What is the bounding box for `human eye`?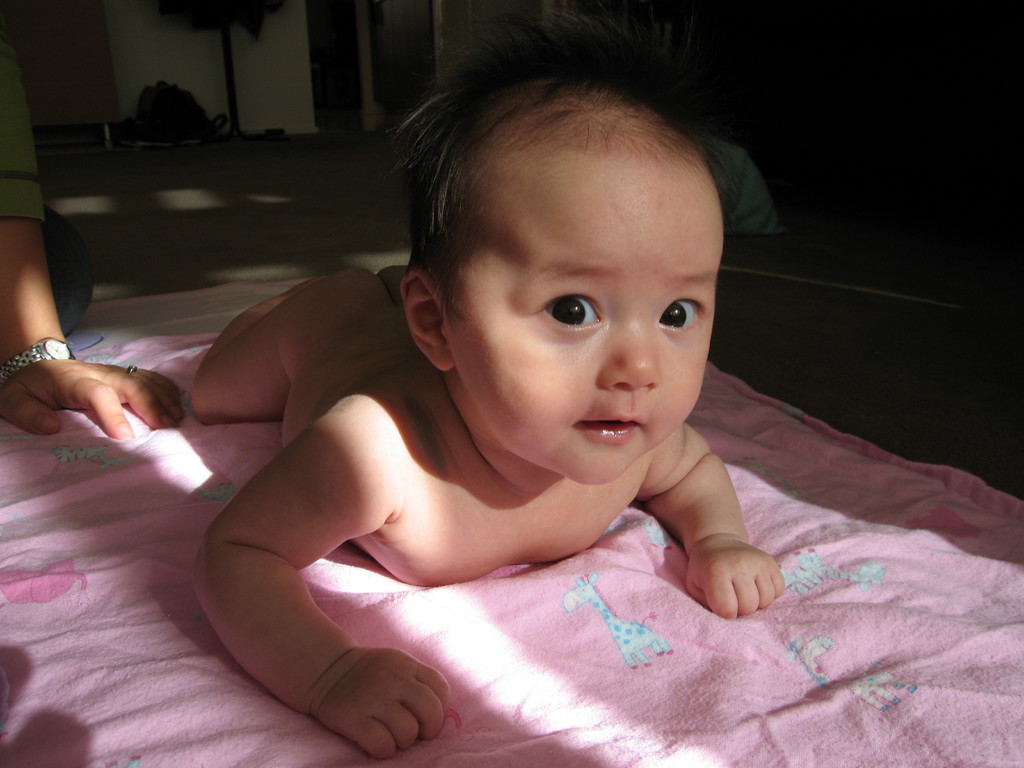
{"x1": 536, "y1": 289, "x2": 604, "y2": 339}.
